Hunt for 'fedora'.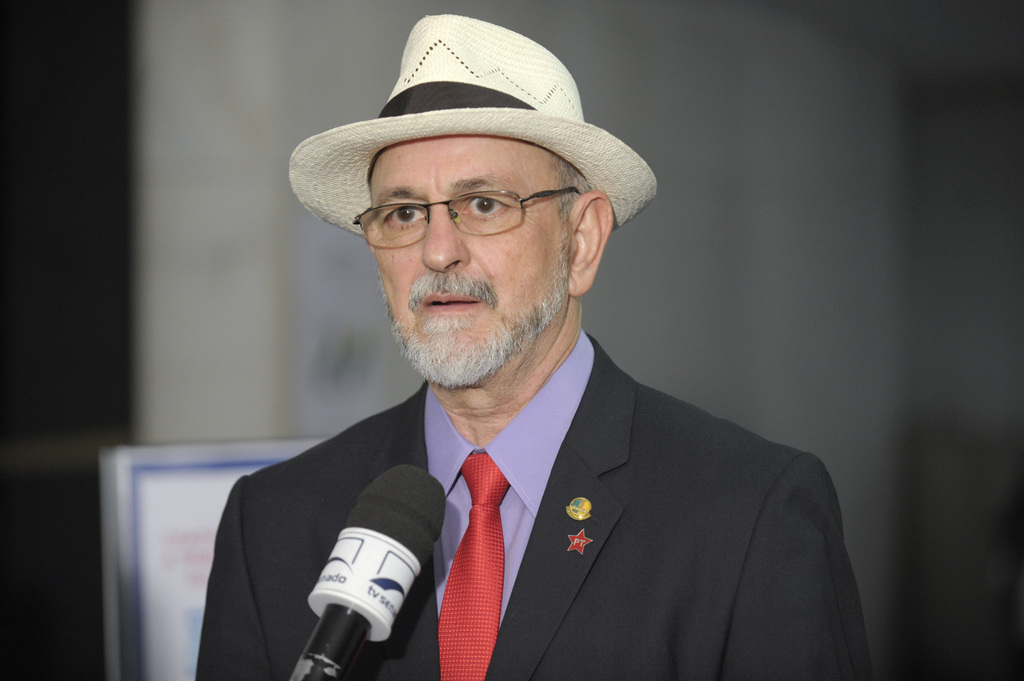
Hunted down at bbox(287, 10, 661, 231).
